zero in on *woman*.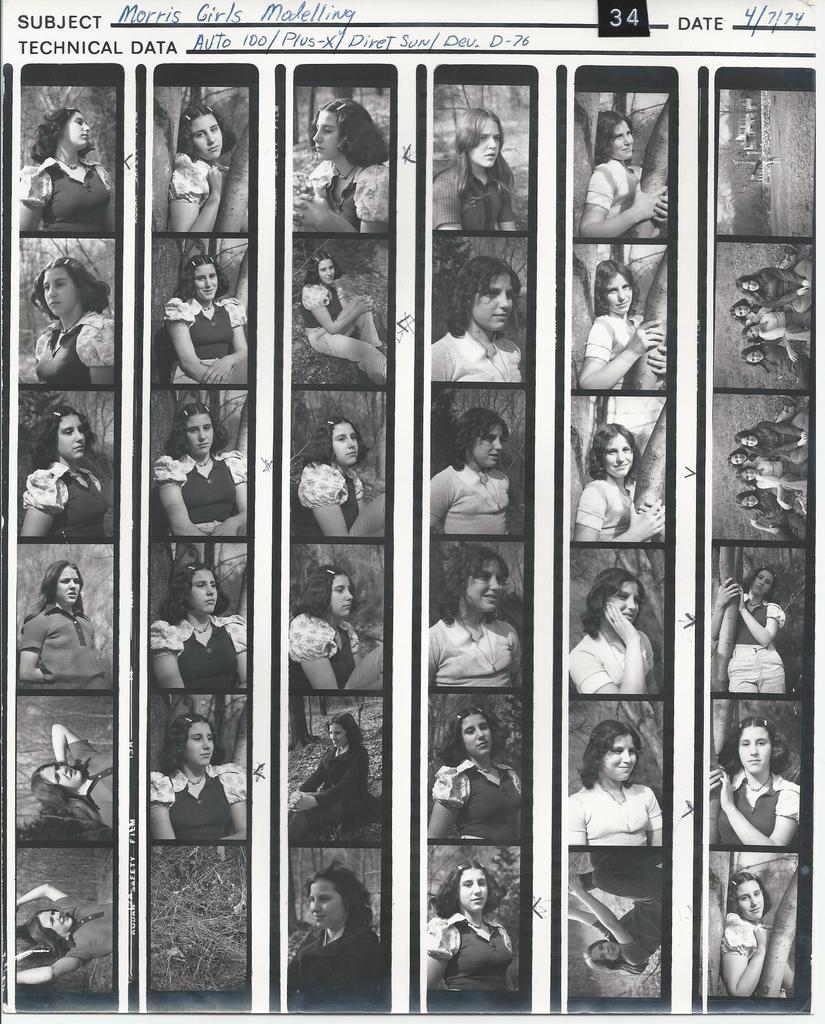
Zeroed in: (284,861,377,993).
